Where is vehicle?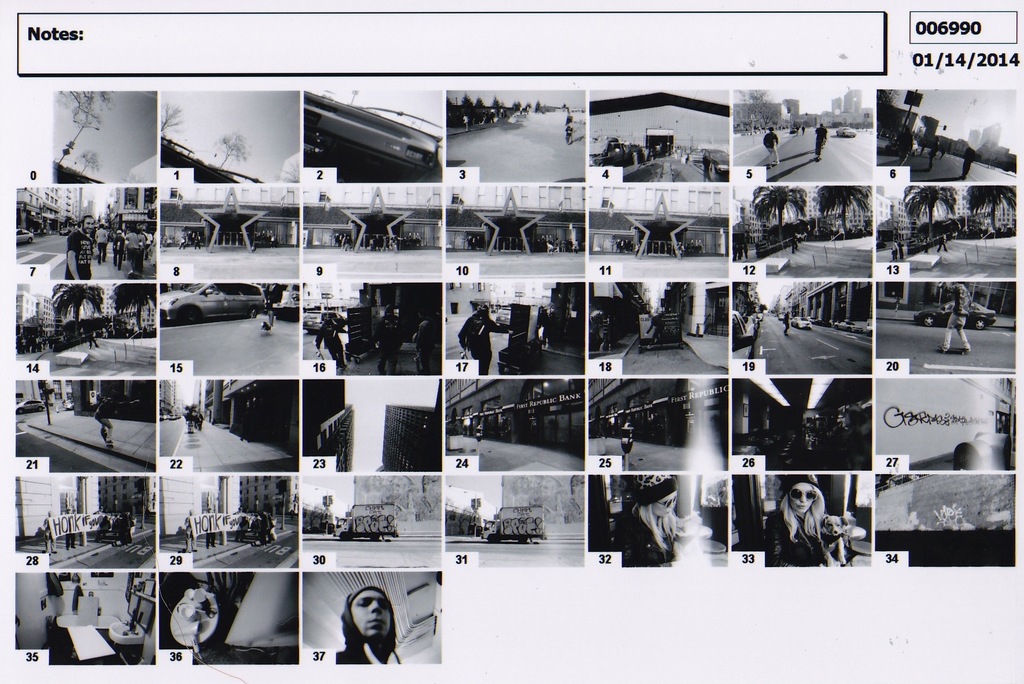
{"left": 13, "top": 225, "right": 35, "bottom": 248}.
